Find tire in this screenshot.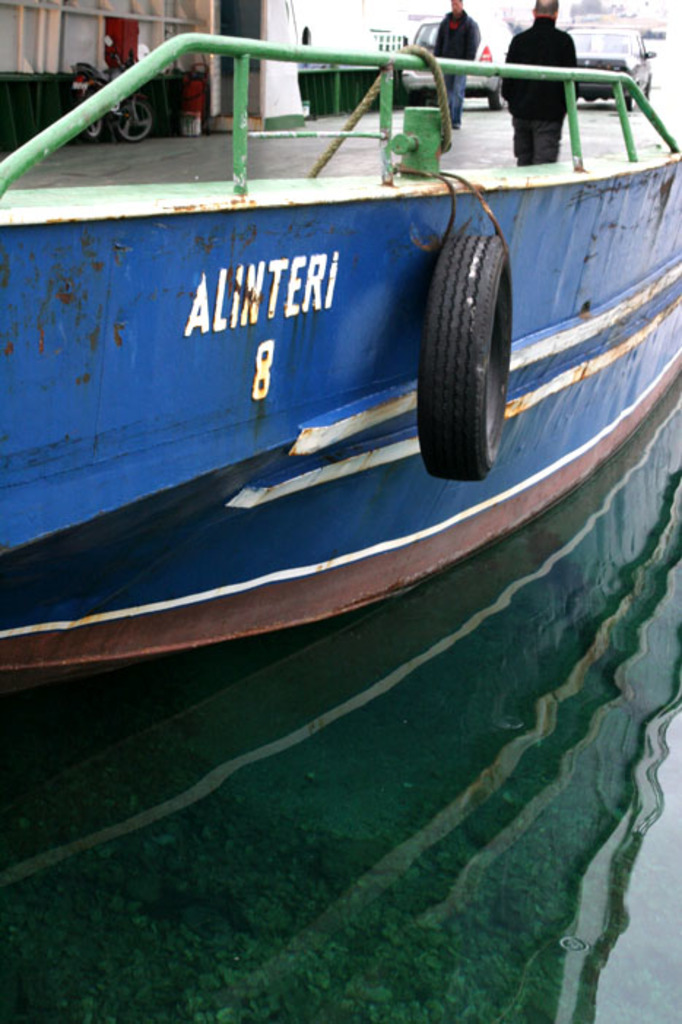
The bounding box for tire is (485,88,521,110).
